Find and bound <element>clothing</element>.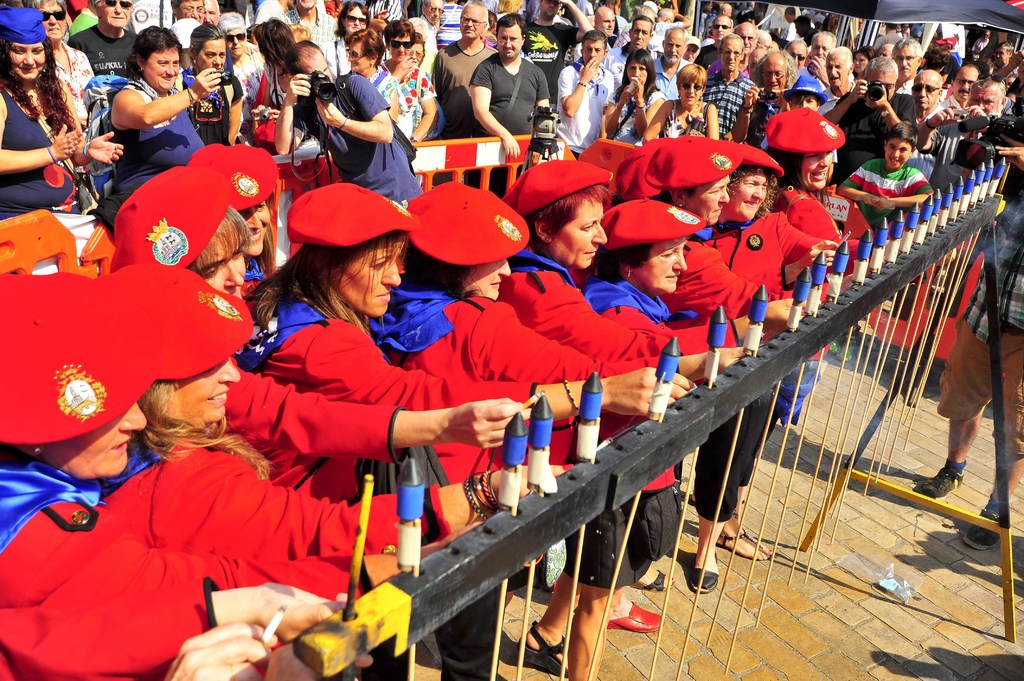
Bound: box=[404, 13, 458, 78].
